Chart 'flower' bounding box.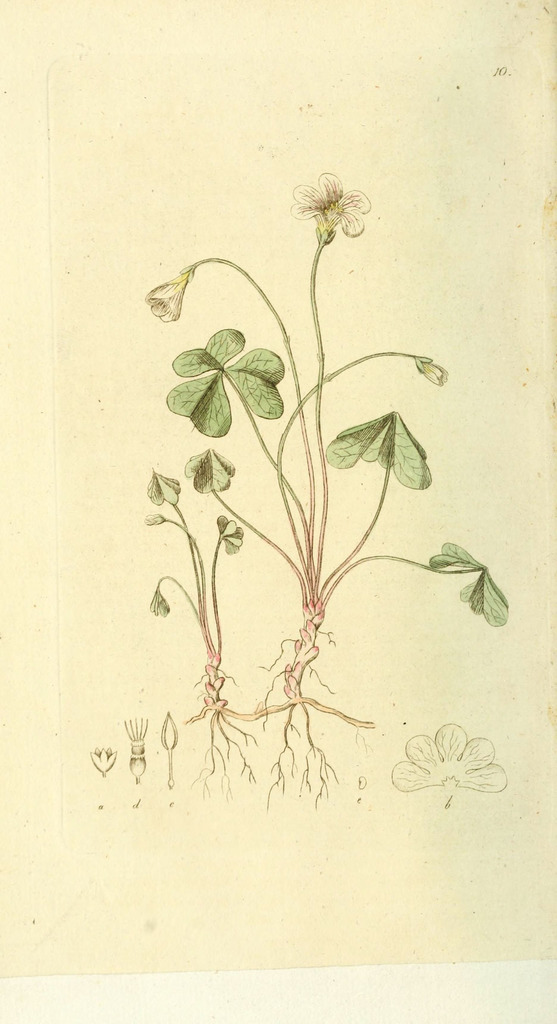
Charted: [392,722,504,797].
